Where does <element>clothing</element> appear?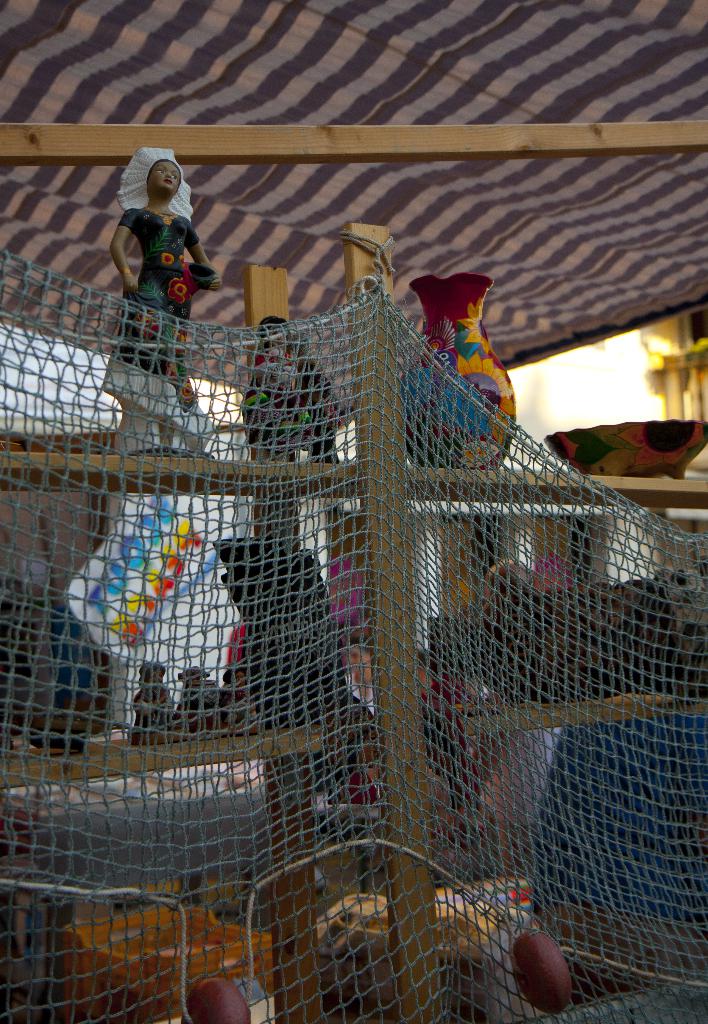
Appears at 118:190:197:367.
